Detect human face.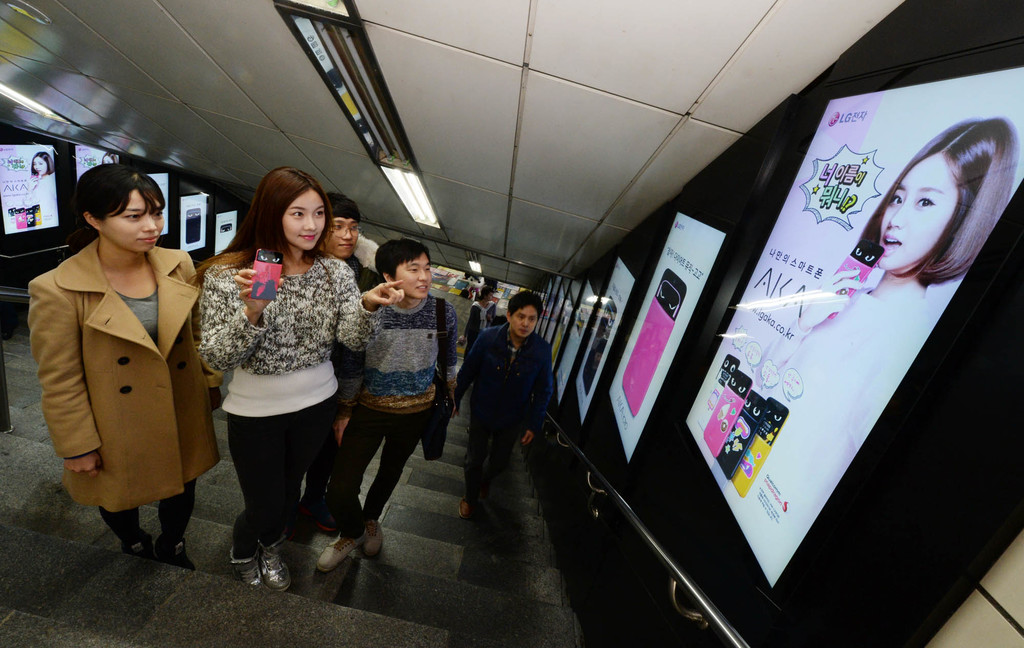
Detected at (left=511, top=308, right=538, bottom=338).
